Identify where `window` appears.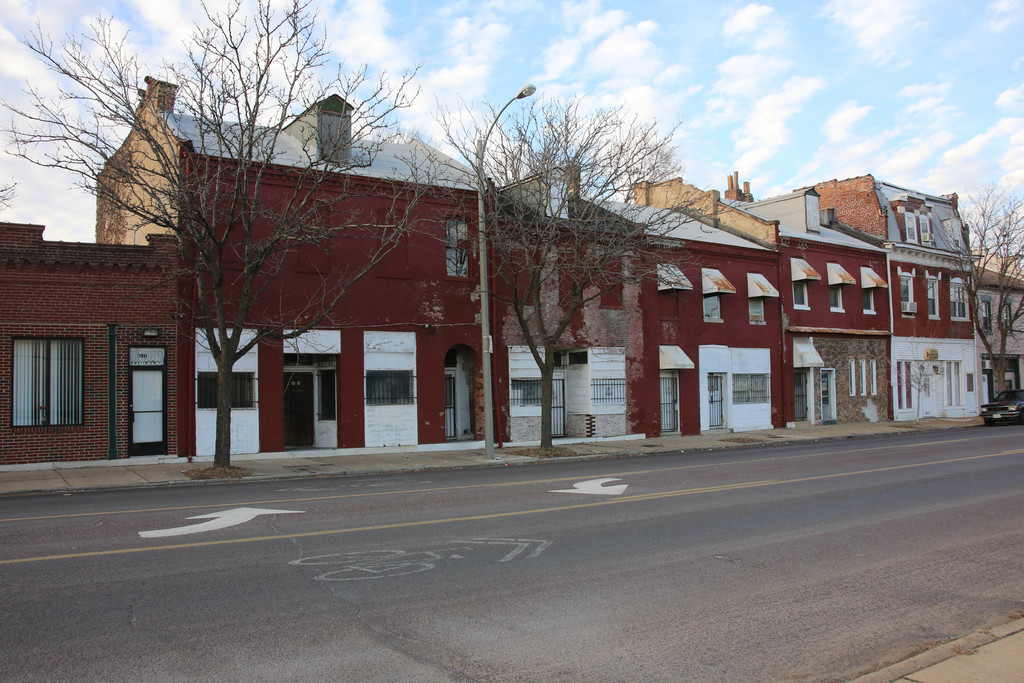
Appears at (x1=703, y1=292, x2=724, y2=324).
